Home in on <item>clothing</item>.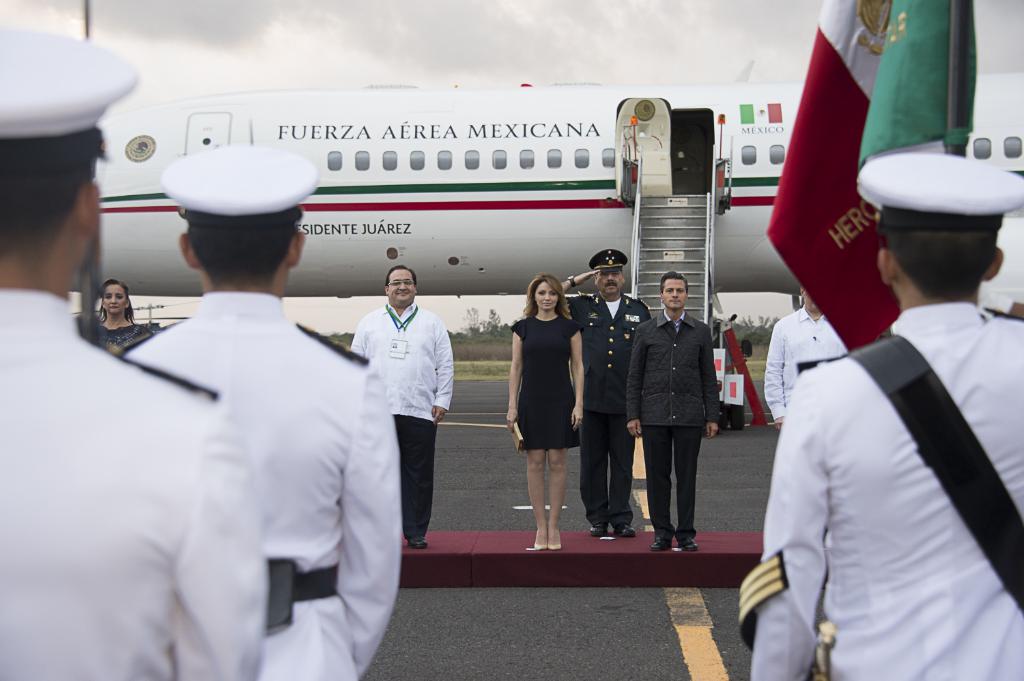
Homed in at rect(745, 297, 1023, 680).
